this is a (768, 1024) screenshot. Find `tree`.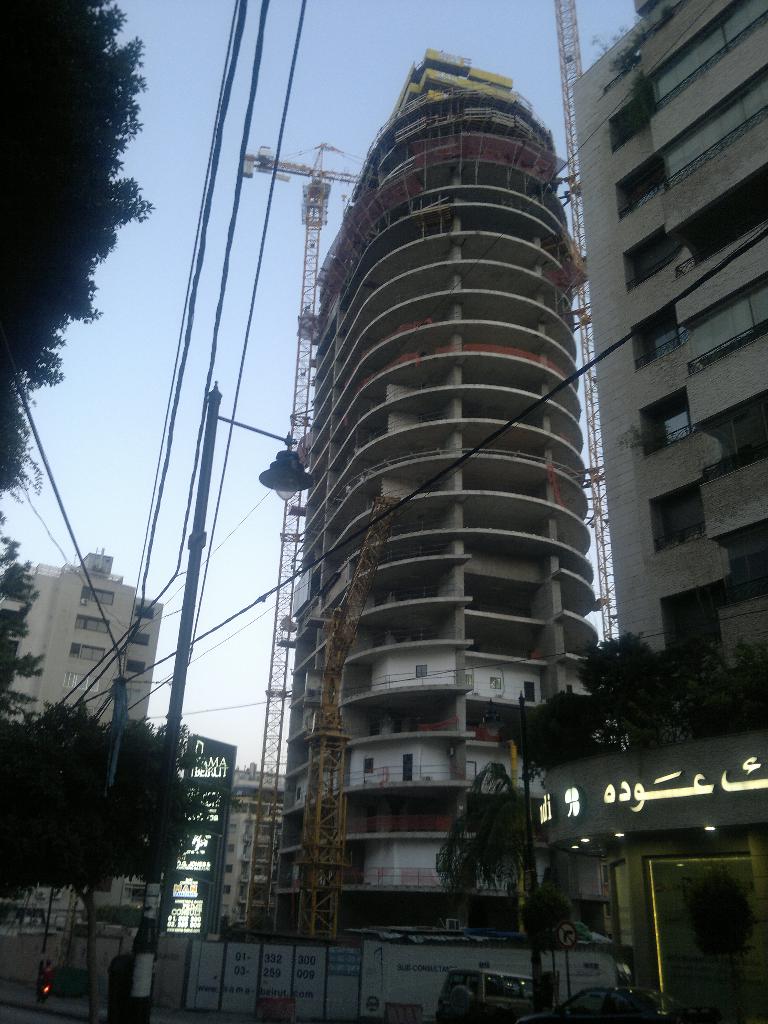
Bounding box: l=0, t=0, r=156, b=498.
